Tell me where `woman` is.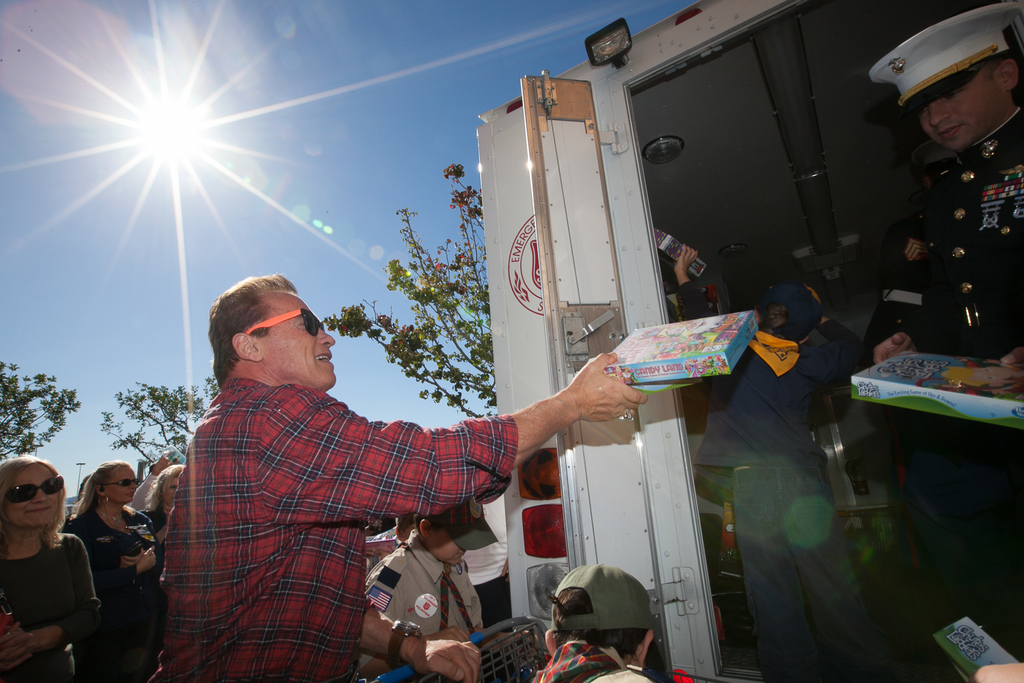
`woman` is at box(8, 464, 107, 671).
